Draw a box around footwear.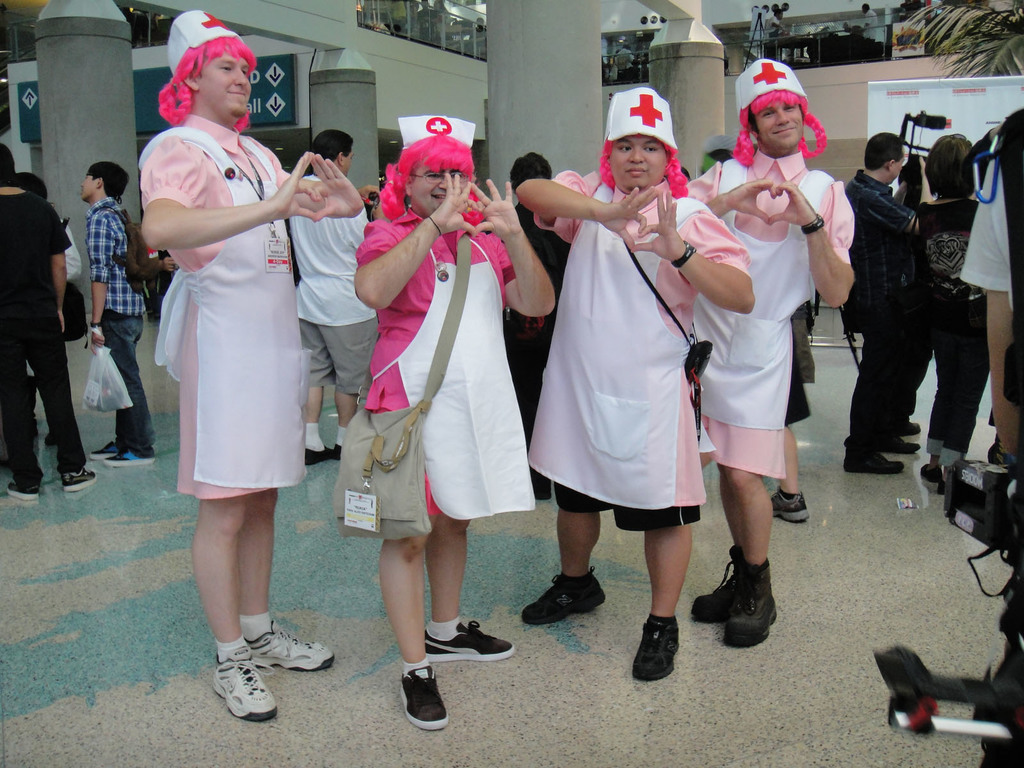
922,462,942,484.
